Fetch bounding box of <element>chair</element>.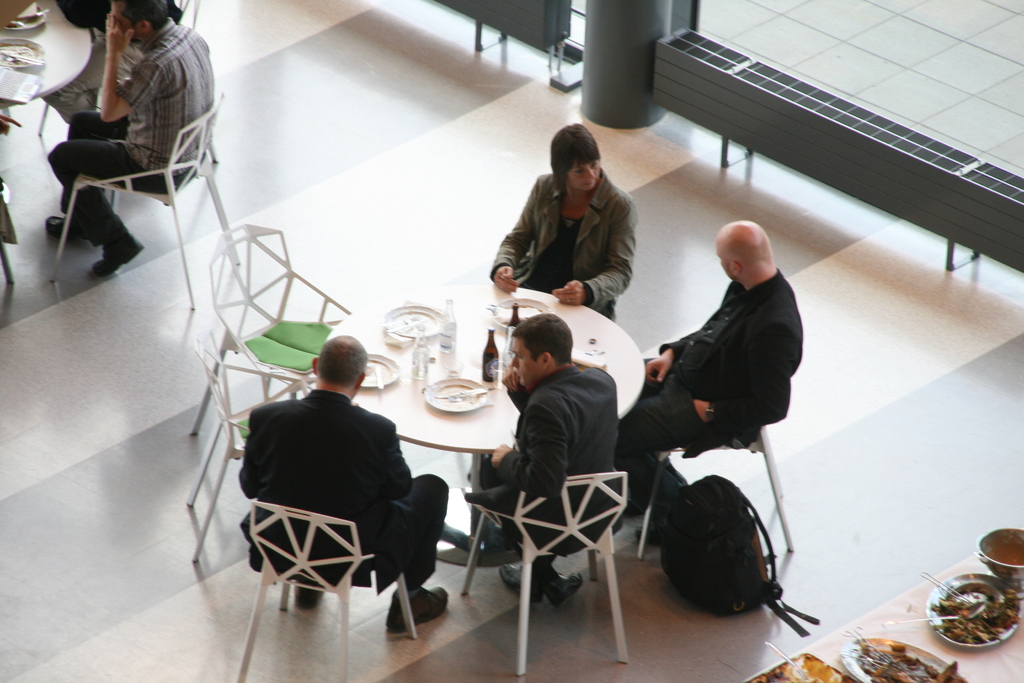
Bbox: 31,0,218,210.
